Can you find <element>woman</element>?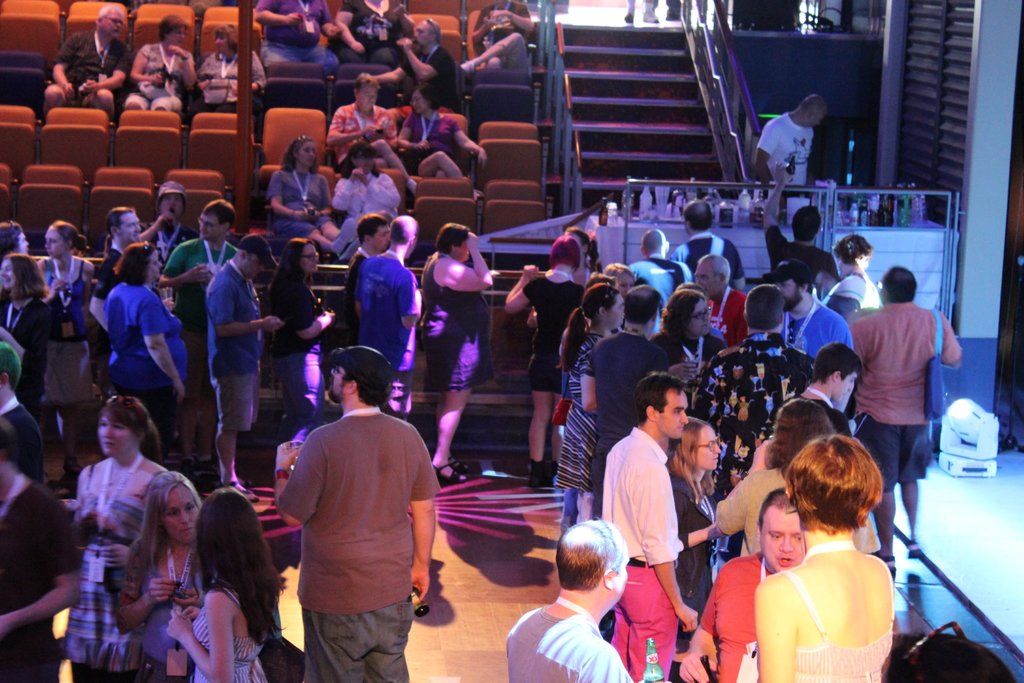
Yes, bounding box: box(400, 84, 486, 201).
